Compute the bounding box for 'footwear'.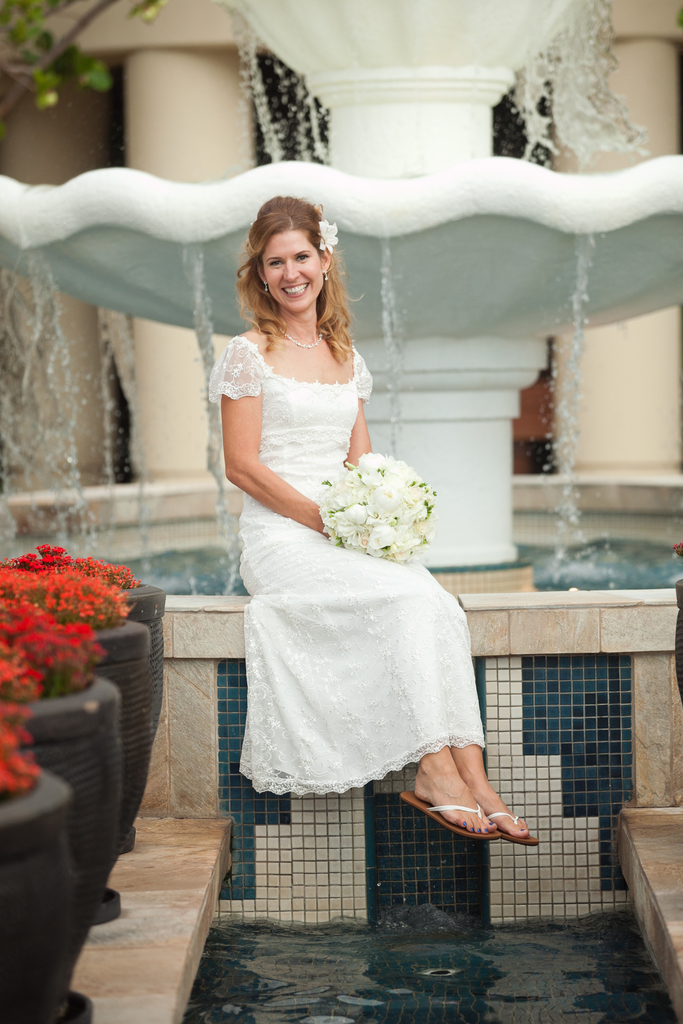
pyautogui.locateOnScreen(483, 817, 541, 850).
